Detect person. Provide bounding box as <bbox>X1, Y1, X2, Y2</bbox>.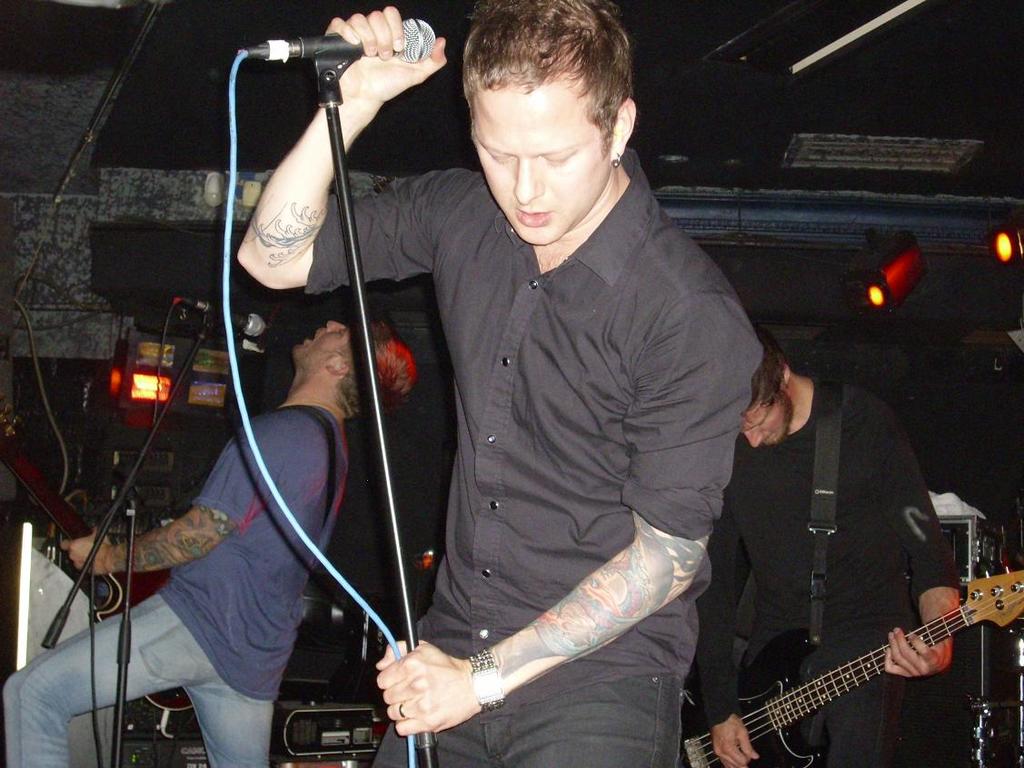
<bbox>0, 317, 414, 767</bbox>.
